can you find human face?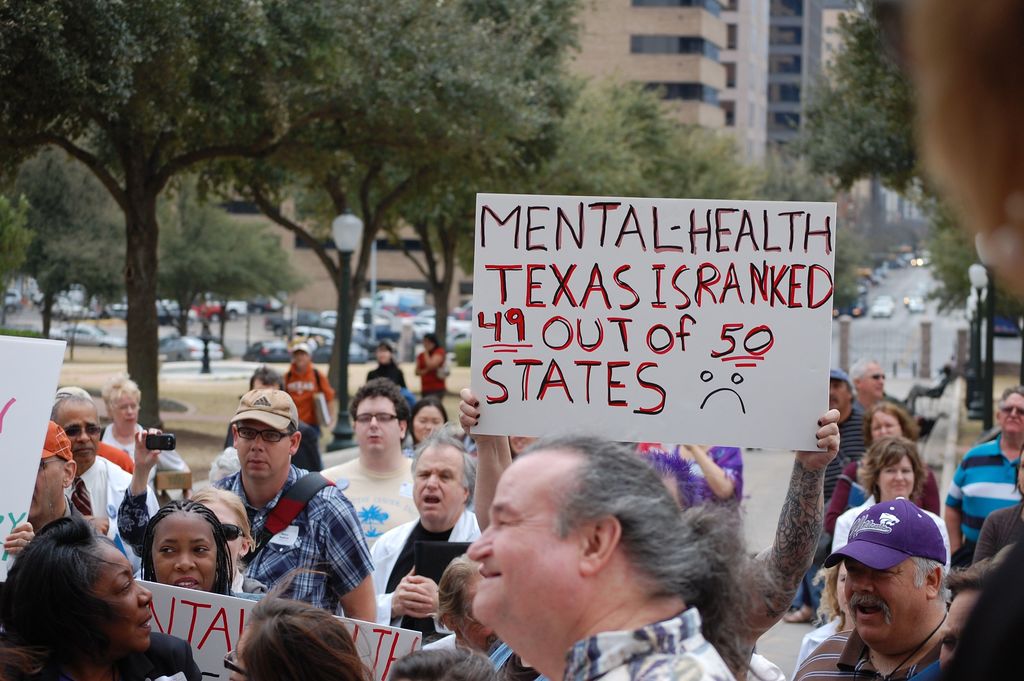
Yes, bounding box: (410,406,445,440).
